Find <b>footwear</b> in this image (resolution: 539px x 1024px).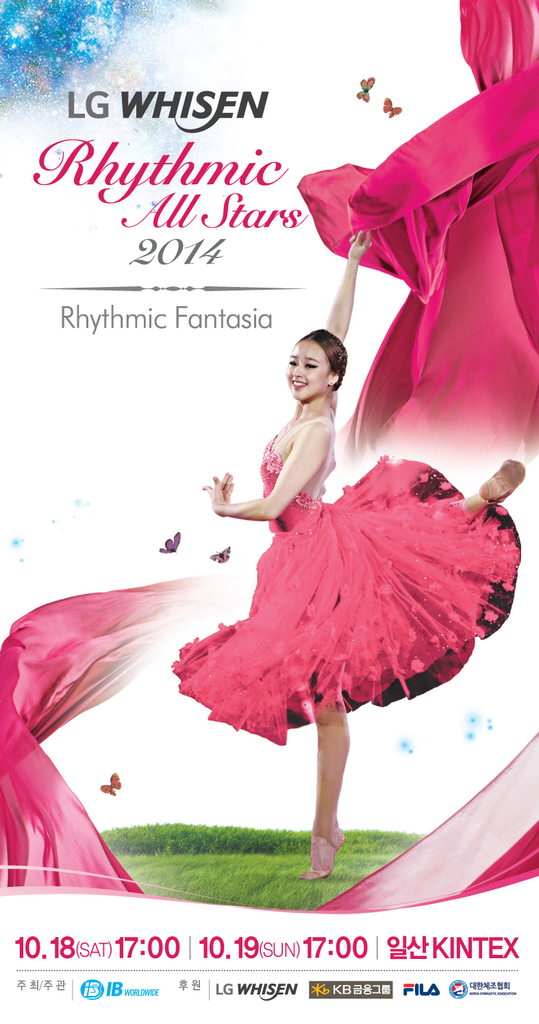
<box>298,829,345,882</box>.
